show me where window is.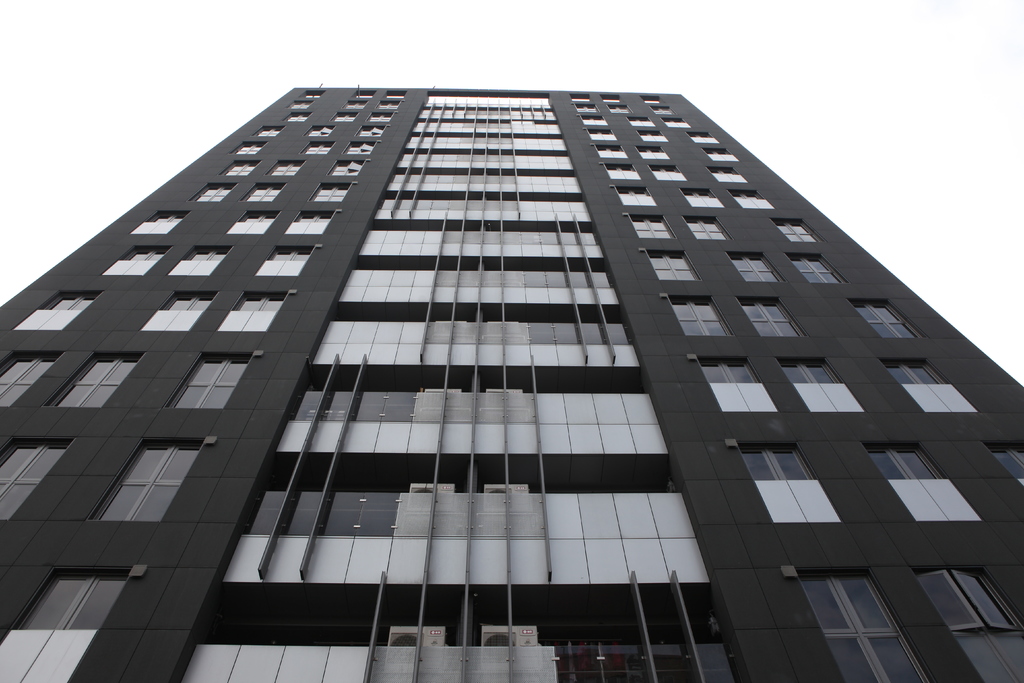
window is at locate(918, 562, 1023, 682).
